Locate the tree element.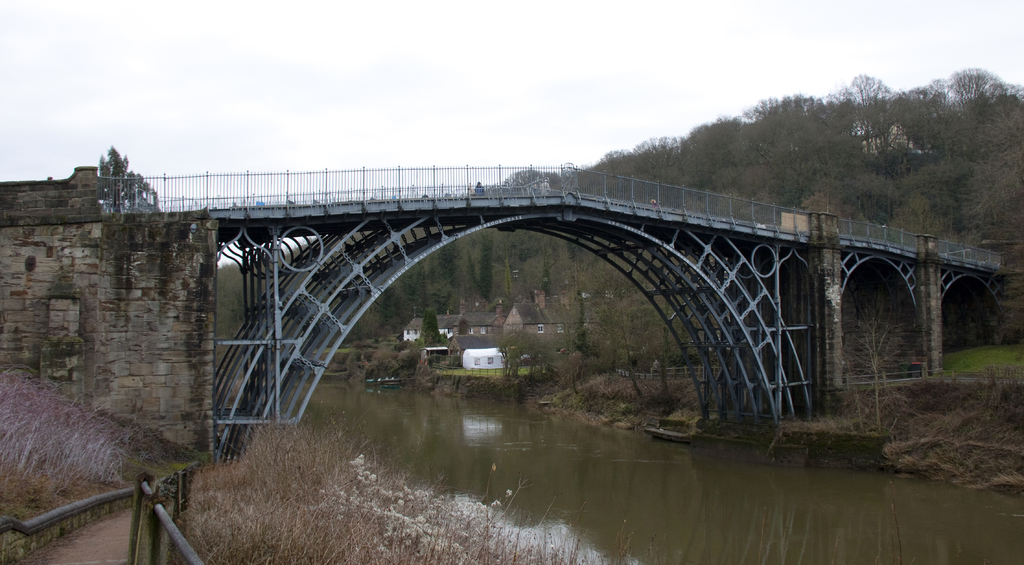
Element bbox: [415,306,445,352].
